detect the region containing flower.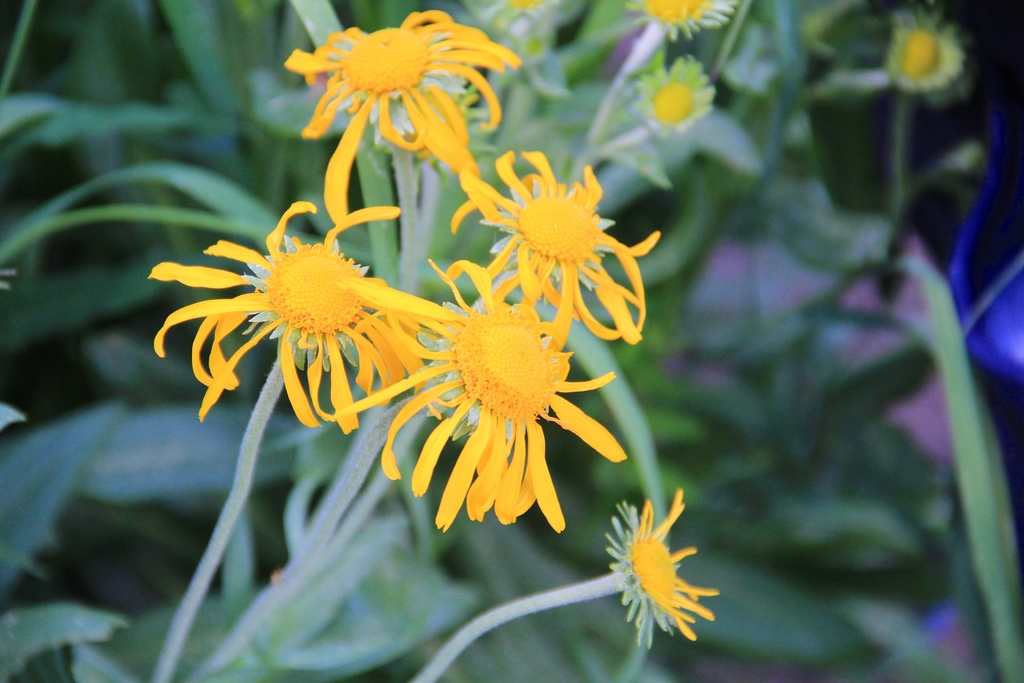
select_region(620, 488, 717, 646).
